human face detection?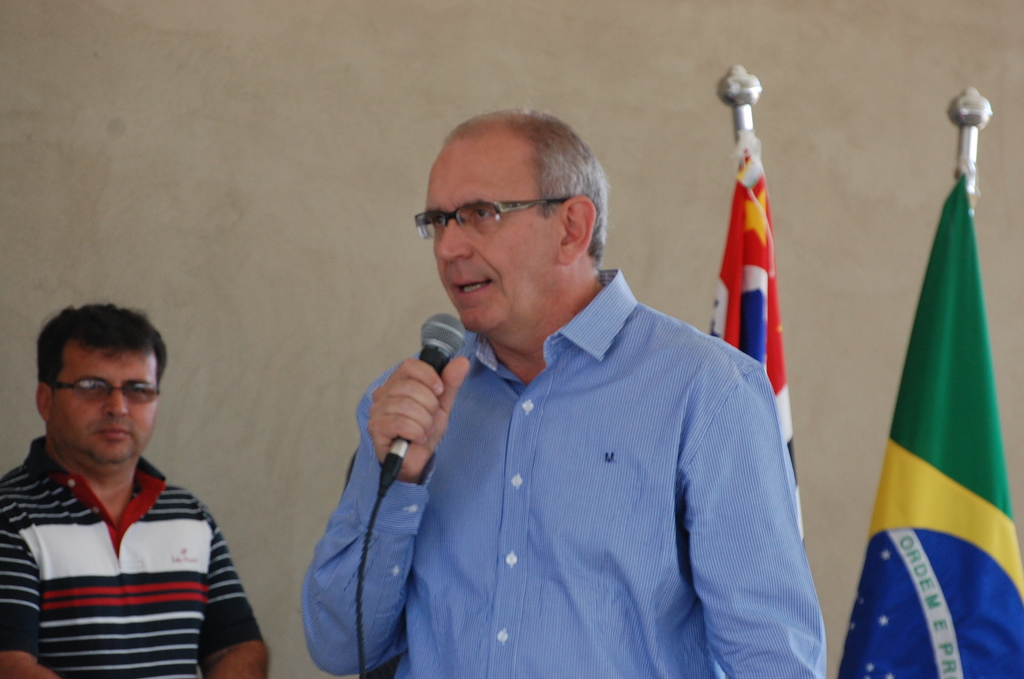
bbox(49, 332, 155, 462)
